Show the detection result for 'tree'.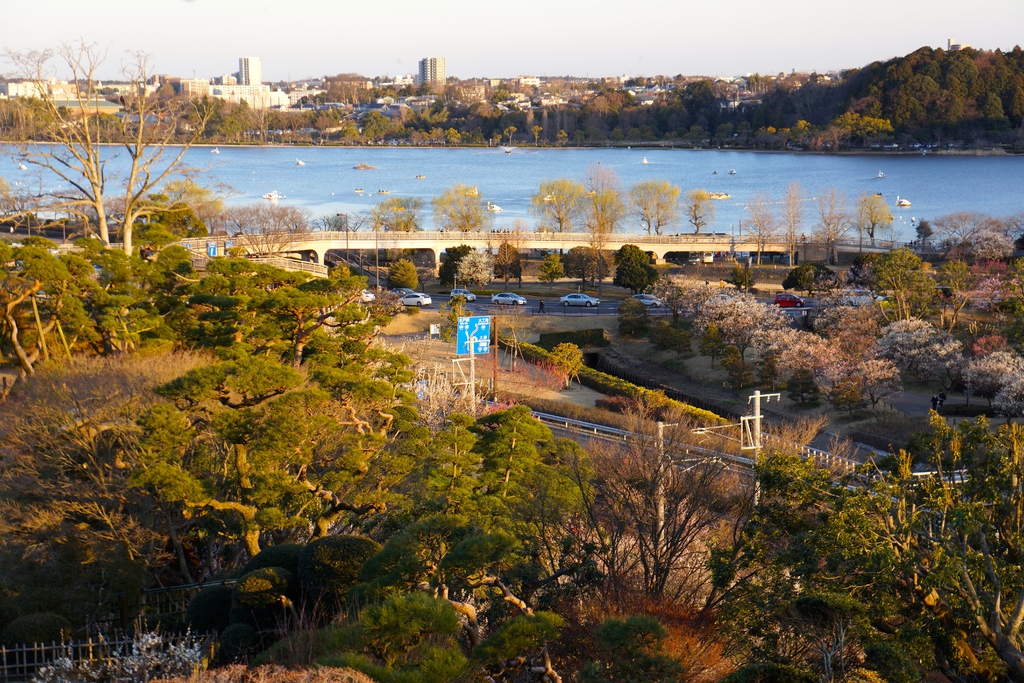
<region>613, 240, 660, 297</region>.
